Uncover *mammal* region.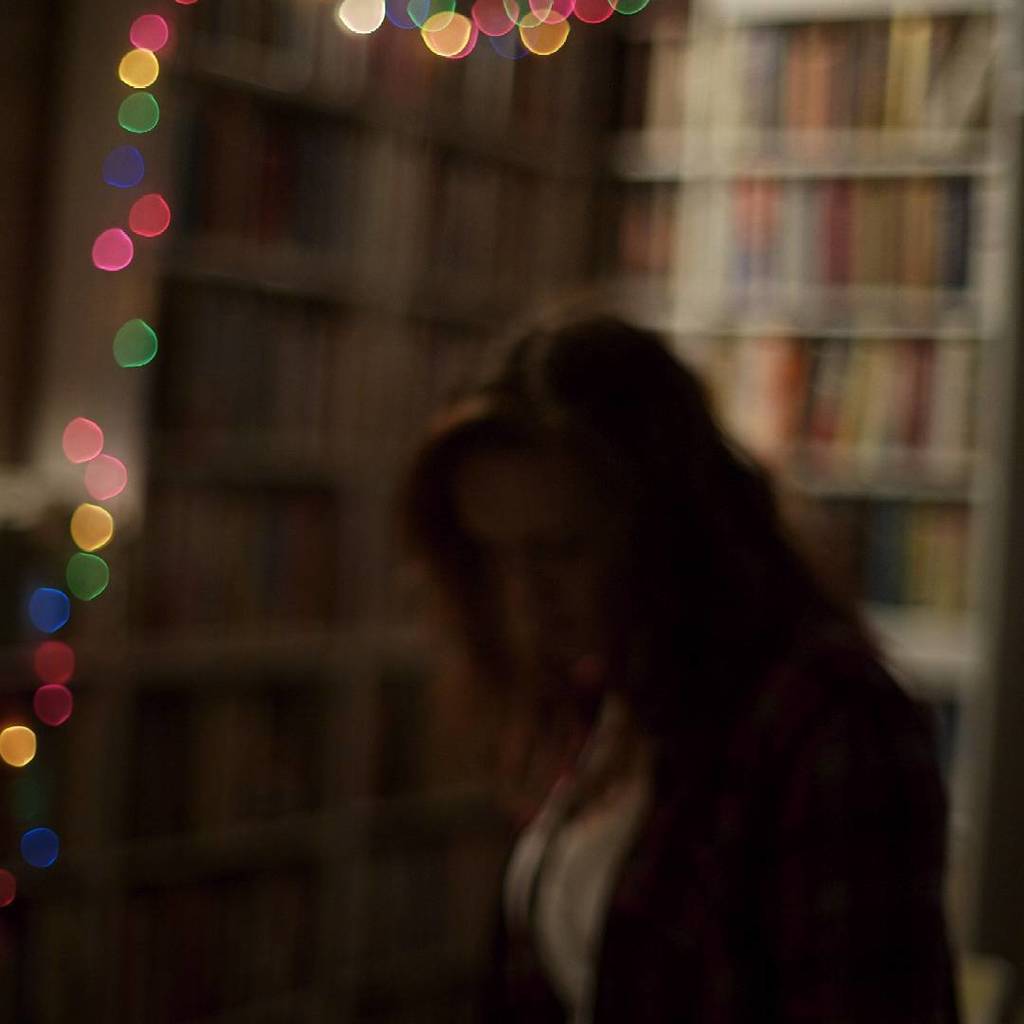
Uncovered: 375/302/965/1023.
